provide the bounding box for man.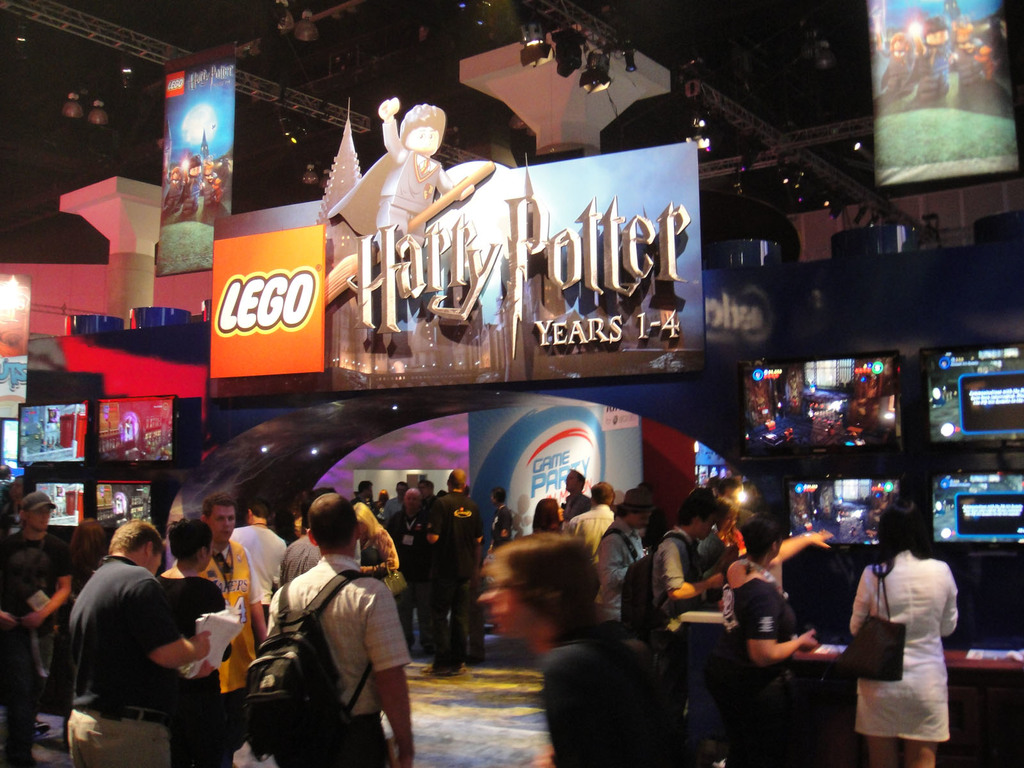
<region>567, 477, 620, 601</region>.
